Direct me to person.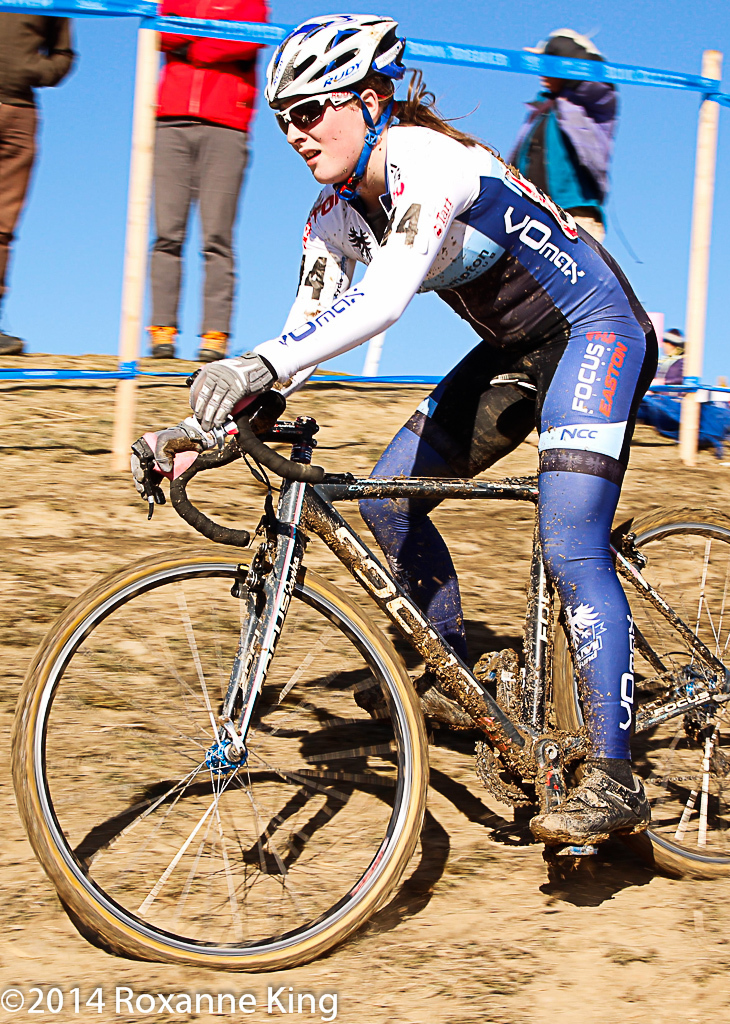
Direction: 0:10:79:359.
